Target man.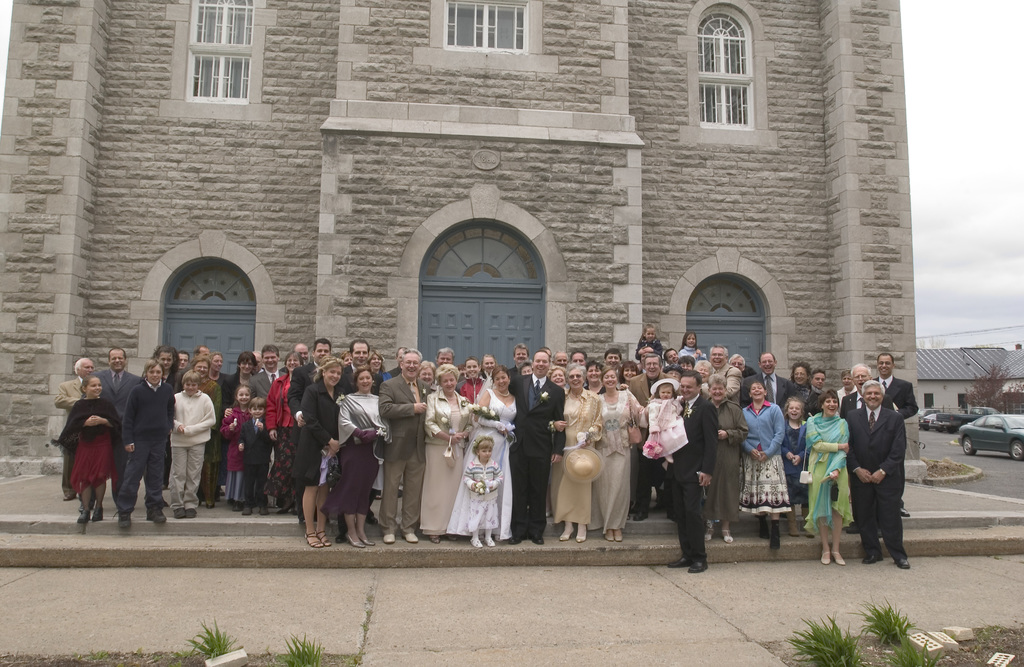
Target region: x1=842 y1=358 x2=871 y2=418.
